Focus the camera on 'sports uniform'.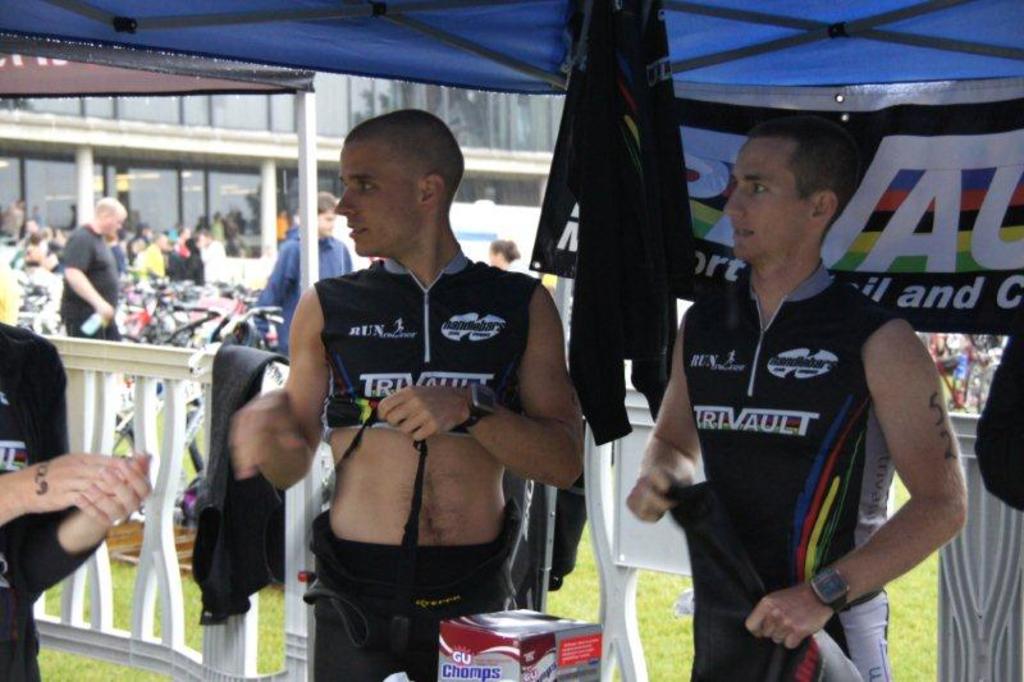
Focus region: <region>3, 321, 111, 681</region>.
